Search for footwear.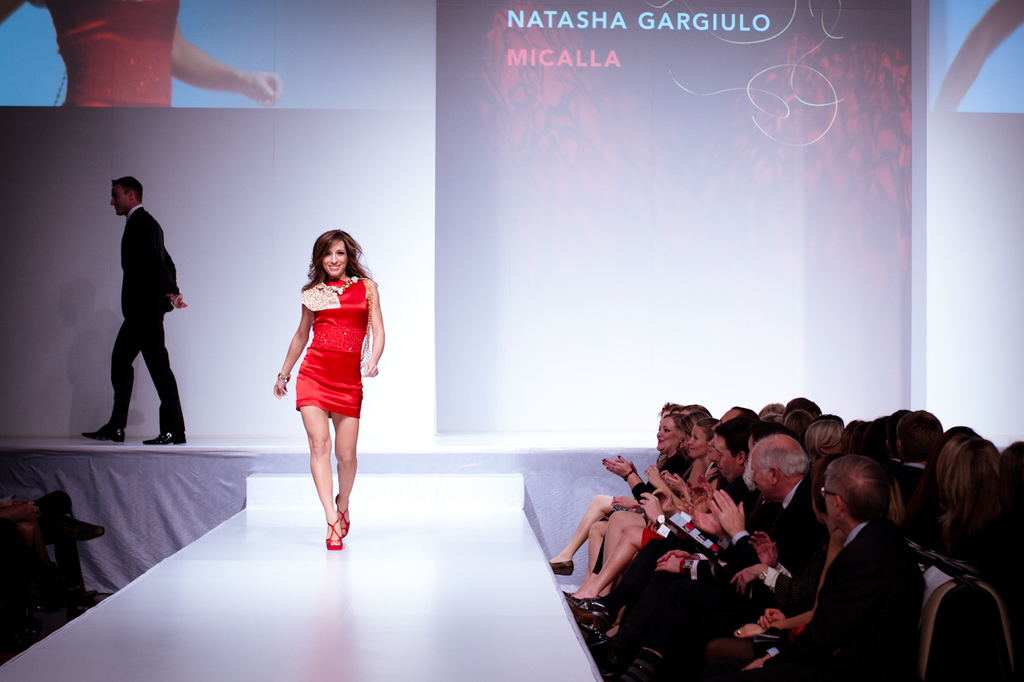
Found at {"left": 631, "top": 648, "right": 657, "bottom": 676}.
